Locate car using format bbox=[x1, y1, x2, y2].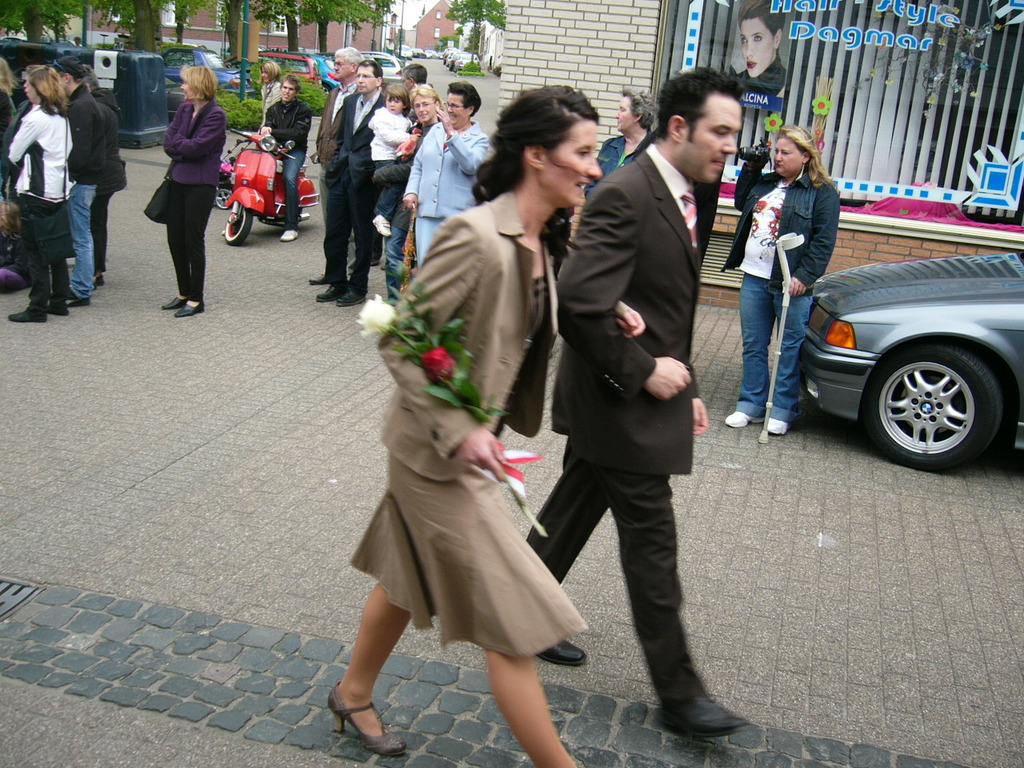
bbox=[442, 44, 486, 72].
